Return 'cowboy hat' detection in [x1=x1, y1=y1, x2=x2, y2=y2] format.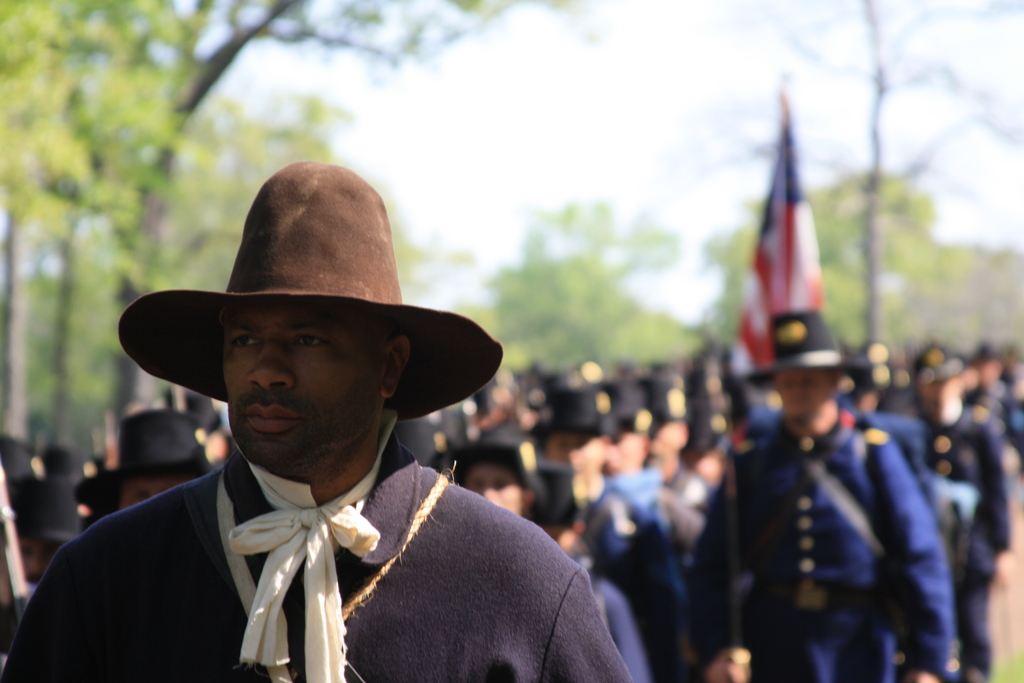
[x1=737, y1=309, x2=878, y2=389].
